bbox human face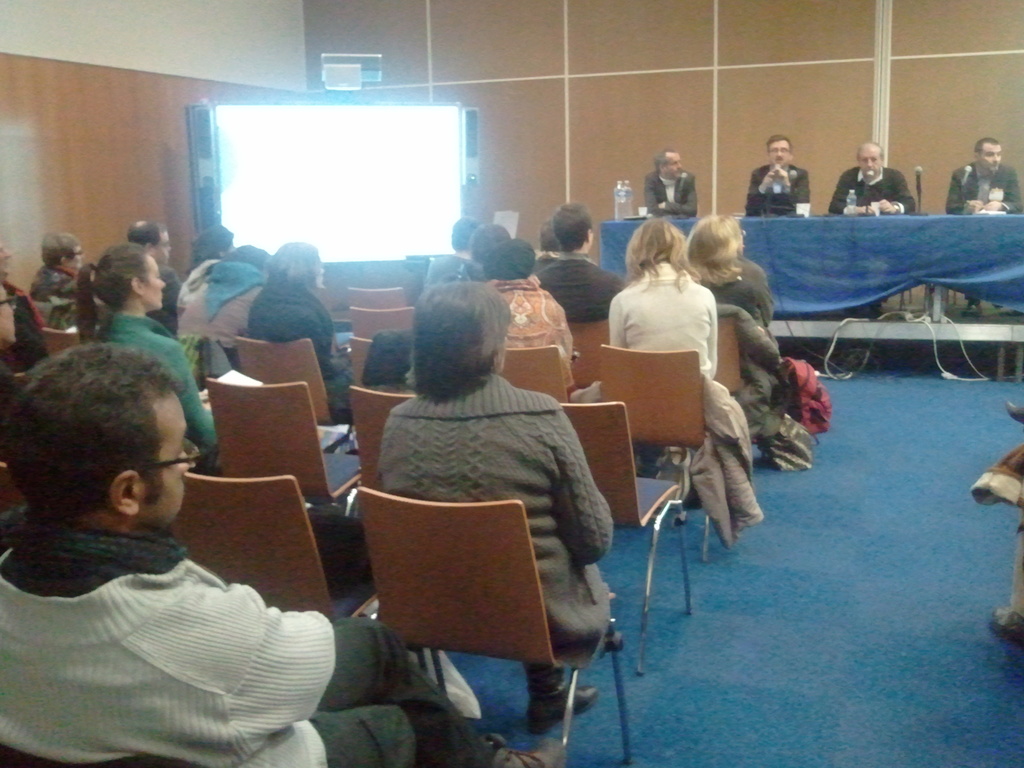
[x1=662, y1=152, x2=680, y2=176]
